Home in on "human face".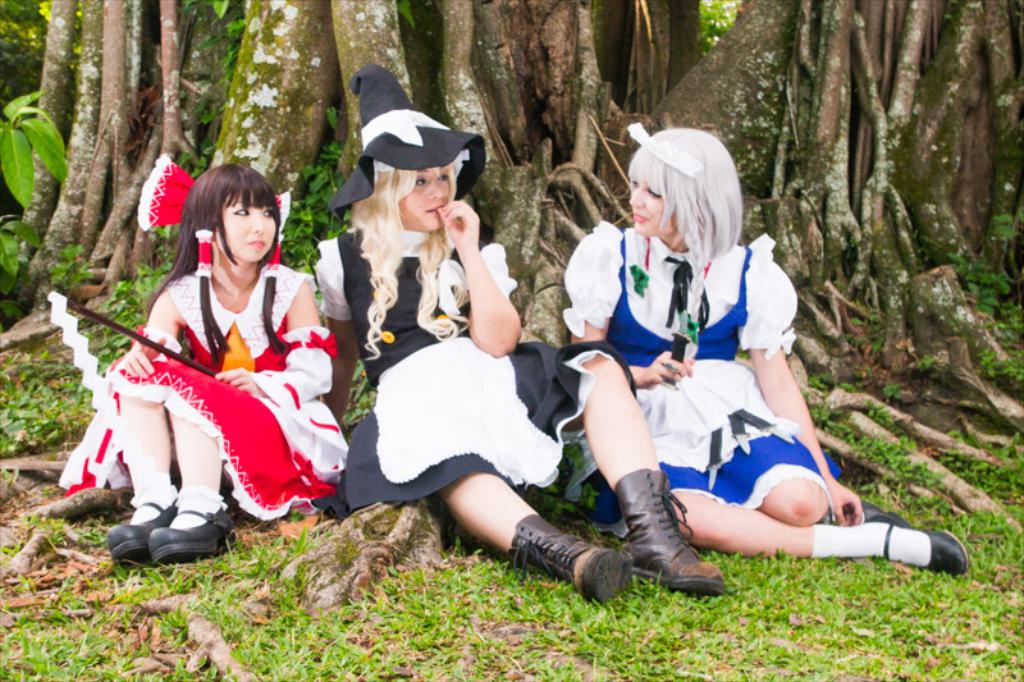
Homed in at left=221, top=171, right=278, bottom=273.
